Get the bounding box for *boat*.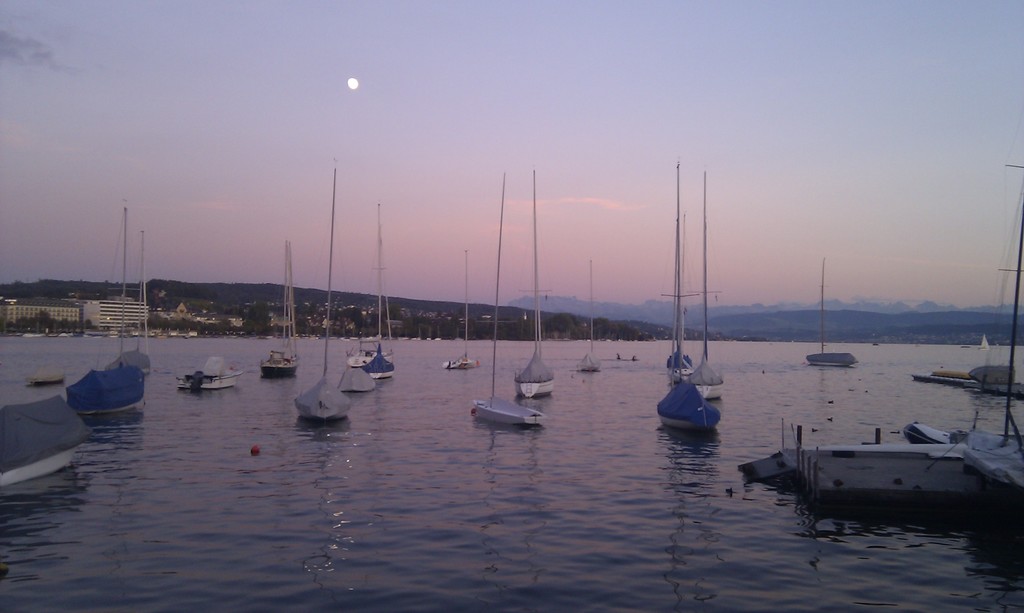
<region>105, 230, 154, 379</region>.
